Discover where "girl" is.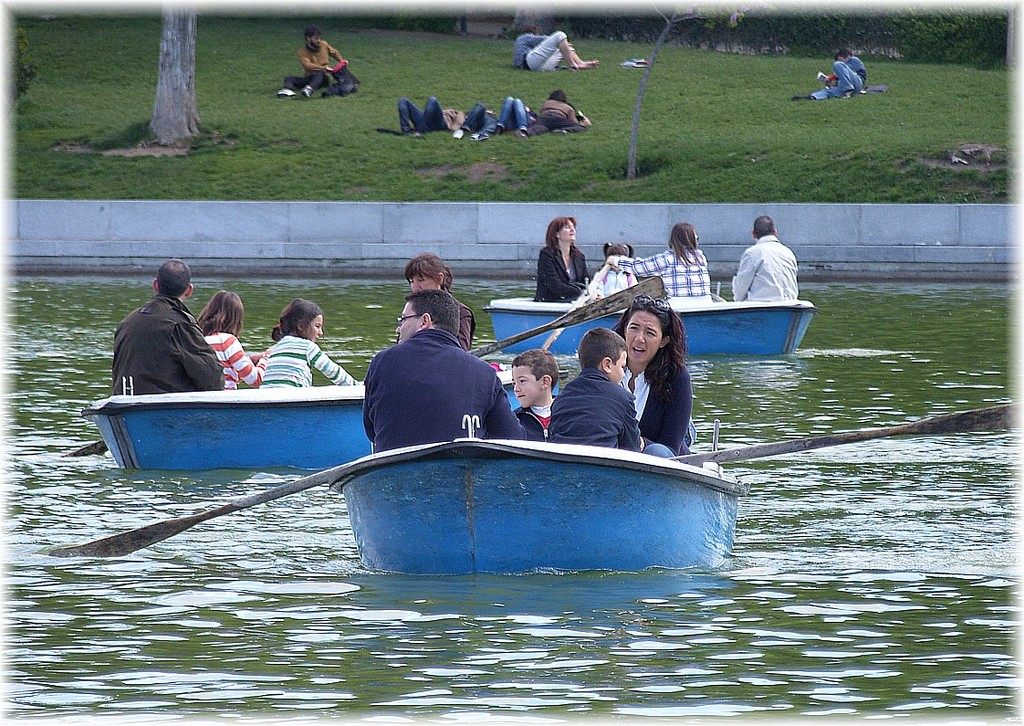
Discovered at 195/289/263/391.
